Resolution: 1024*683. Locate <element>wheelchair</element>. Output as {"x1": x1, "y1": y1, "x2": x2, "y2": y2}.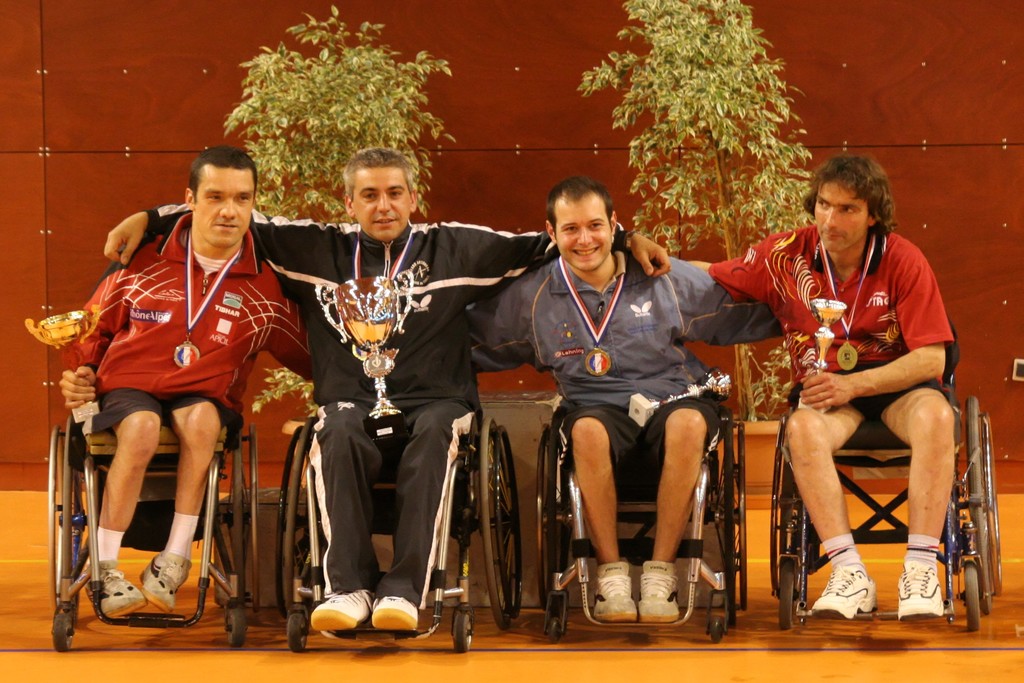
{"x1": 274, "y1": 334, "x2": 521, "y2": 655}.
